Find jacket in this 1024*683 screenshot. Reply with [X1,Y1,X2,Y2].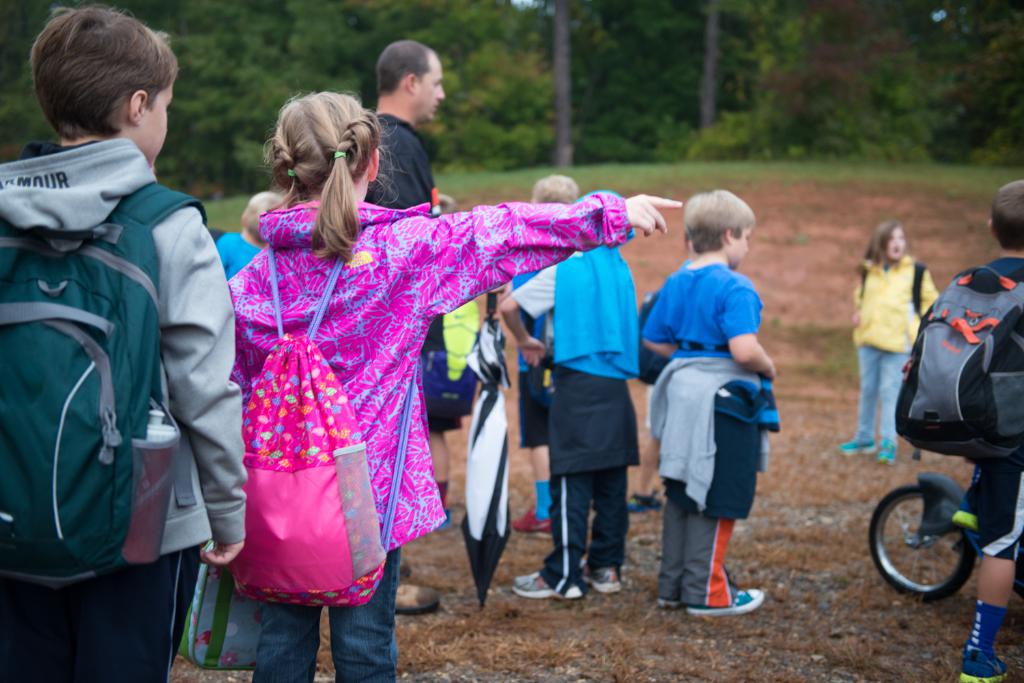
[15,128,192,573].
